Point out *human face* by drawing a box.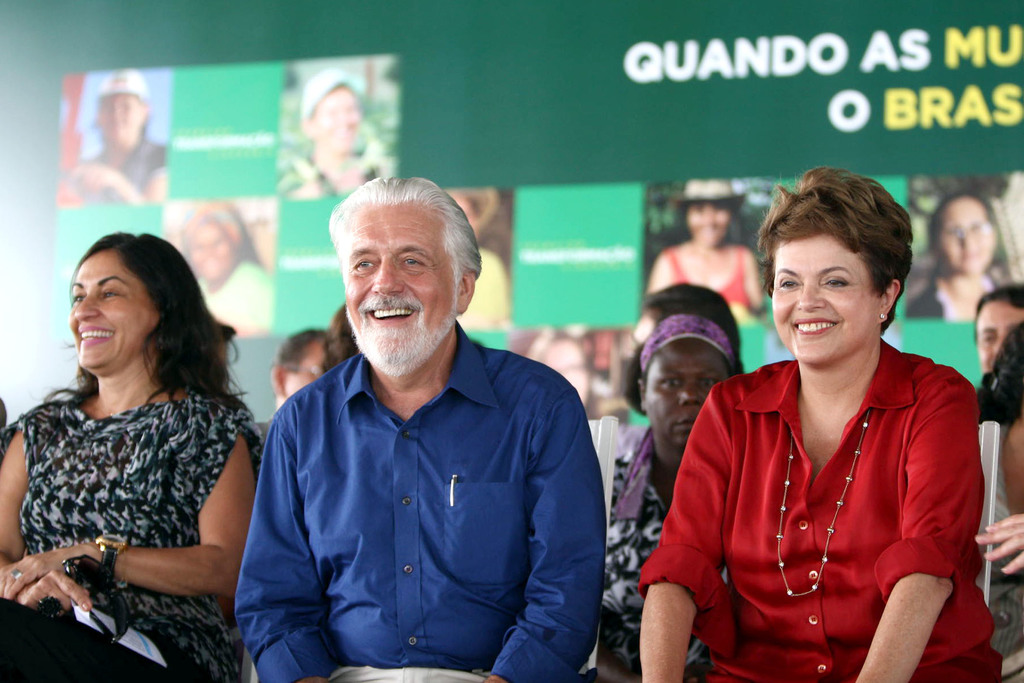
<bbox>101, 95, 140, 147</bbox>.
